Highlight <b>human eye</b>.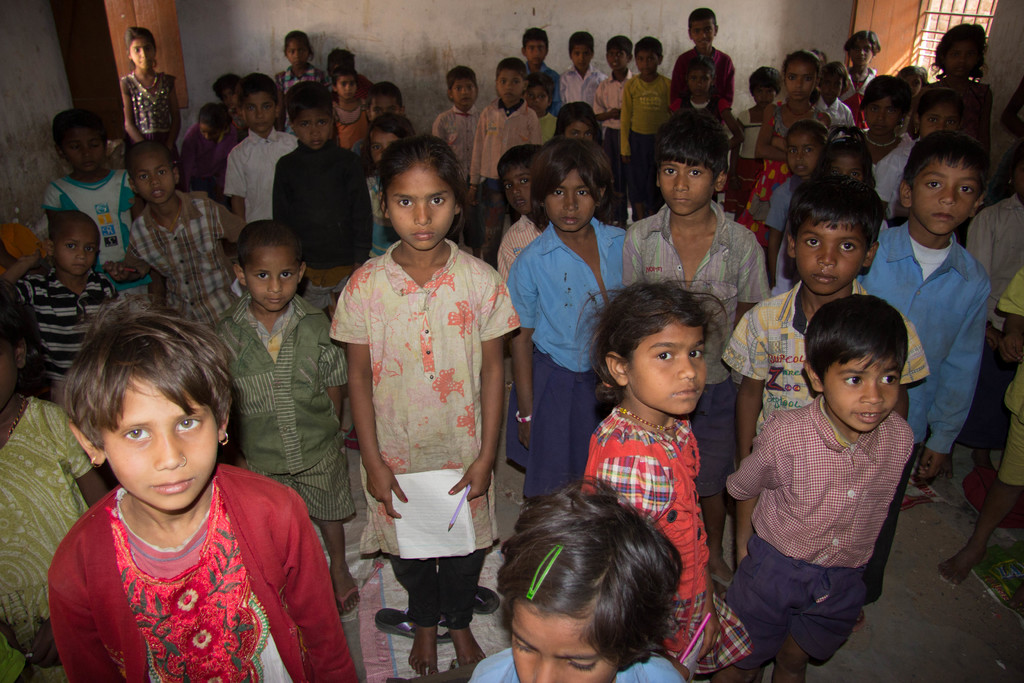
Highlighted region: locate(803, 74, 812, 83).
